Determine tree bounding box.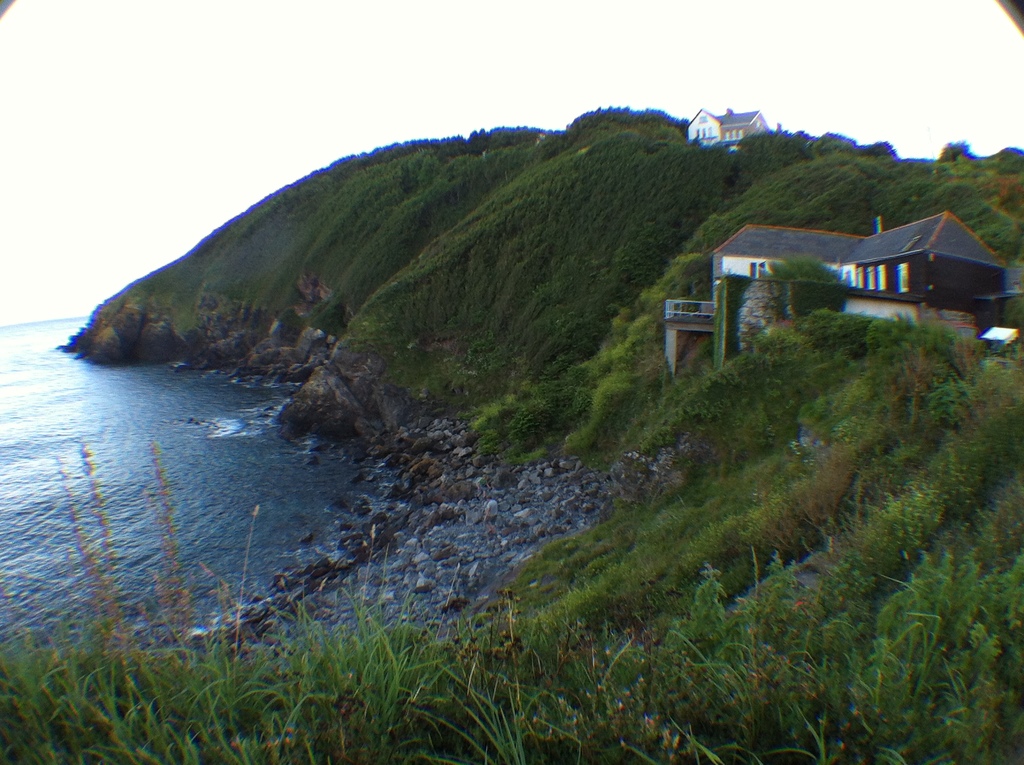
Determined: {"left": 936, "top": 137, "right": 973, "bottom": 162}.
